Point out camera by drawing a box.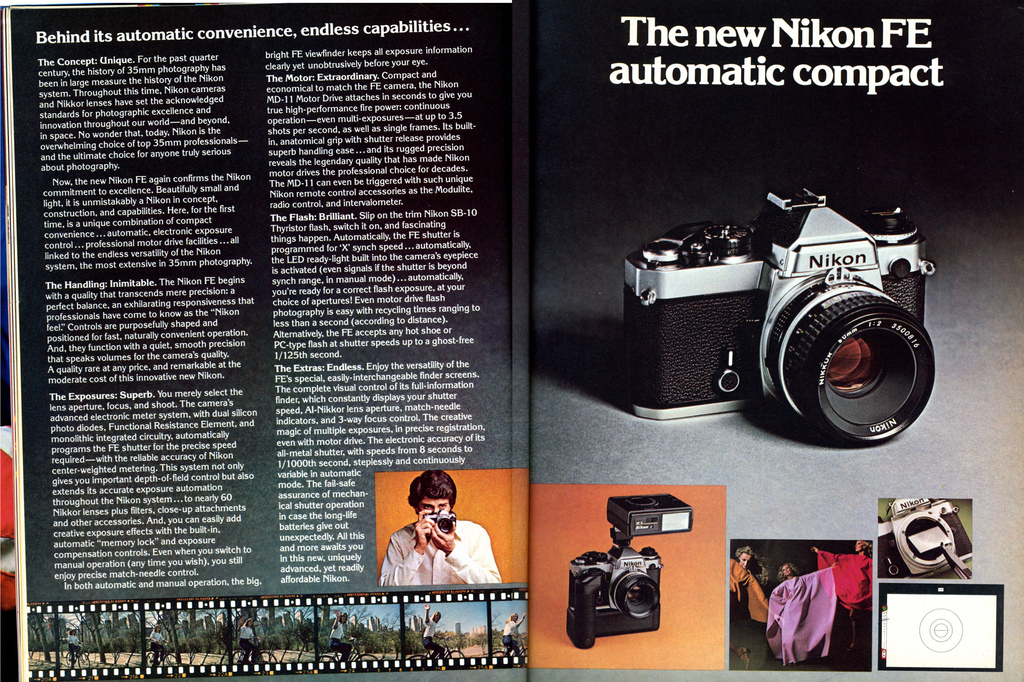
(566, 496, 692, 645).
